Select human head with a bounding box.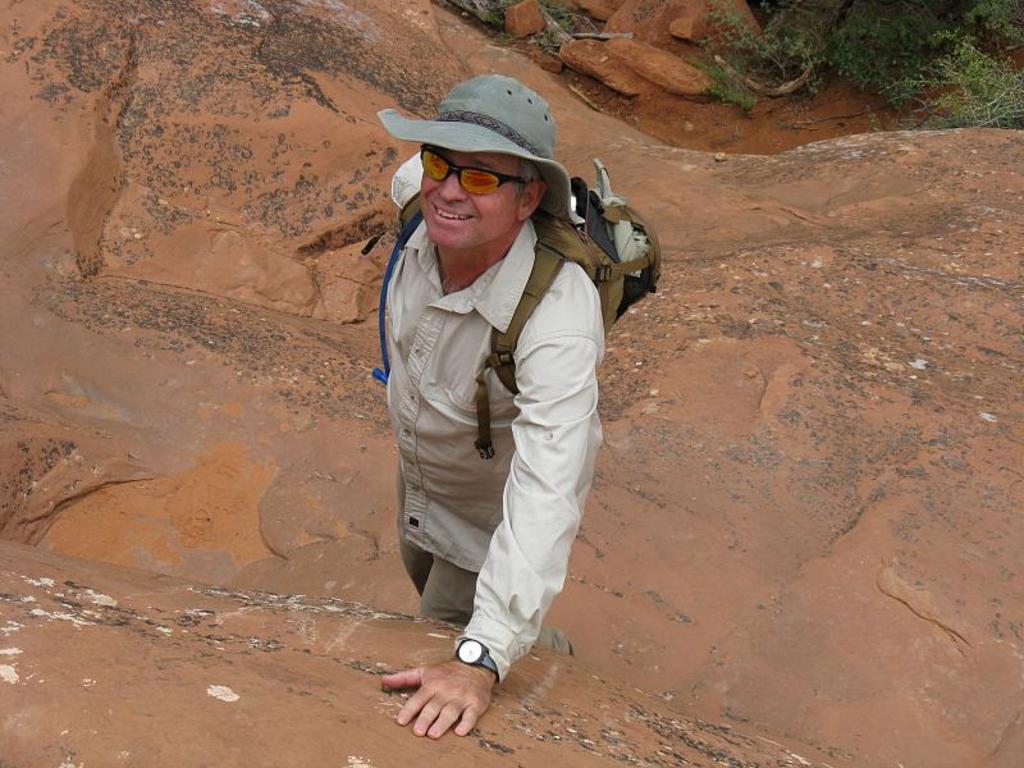
bbox=[381, 79, 563, 252].
